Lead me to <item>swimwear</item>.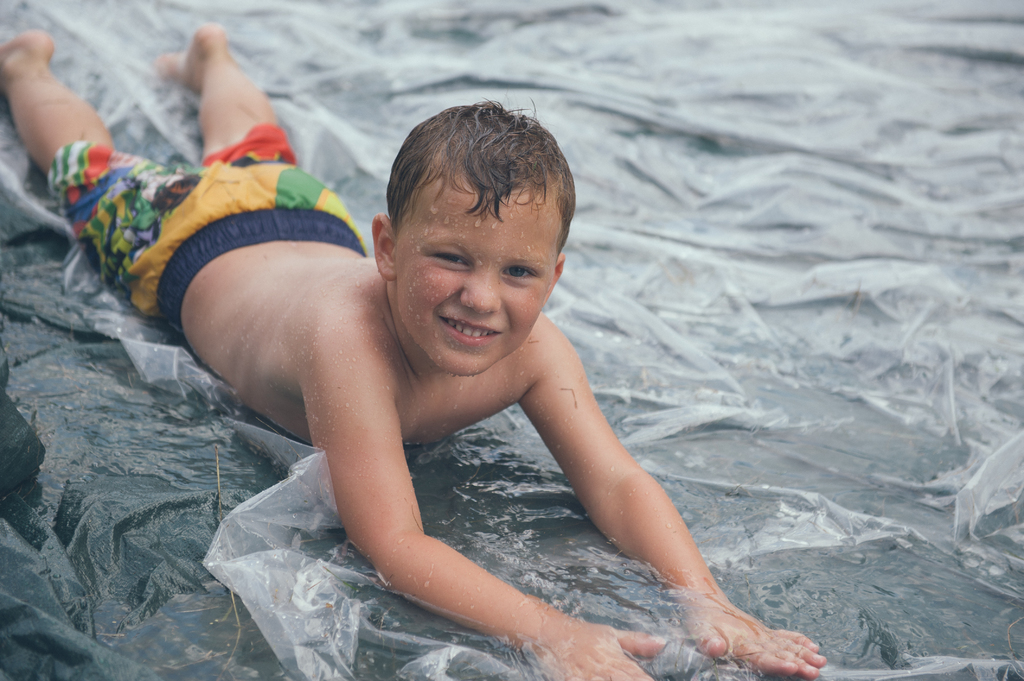
Lead to x1=48 y1=127 x2=370 y2=324.
